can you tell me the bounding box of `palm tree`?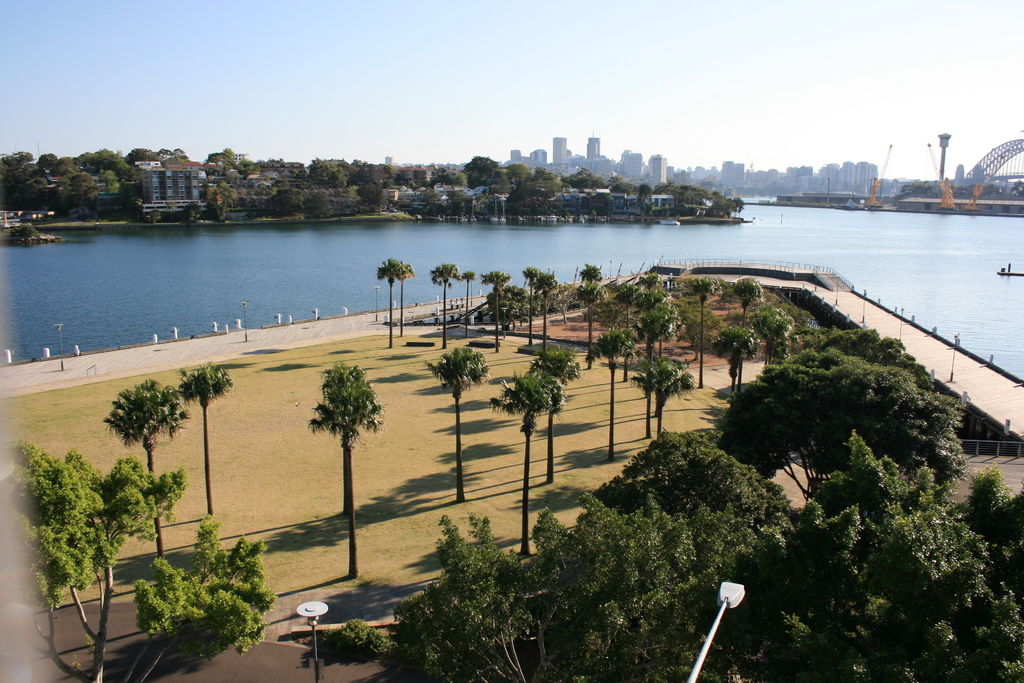
(760, 314, 787, 379).
